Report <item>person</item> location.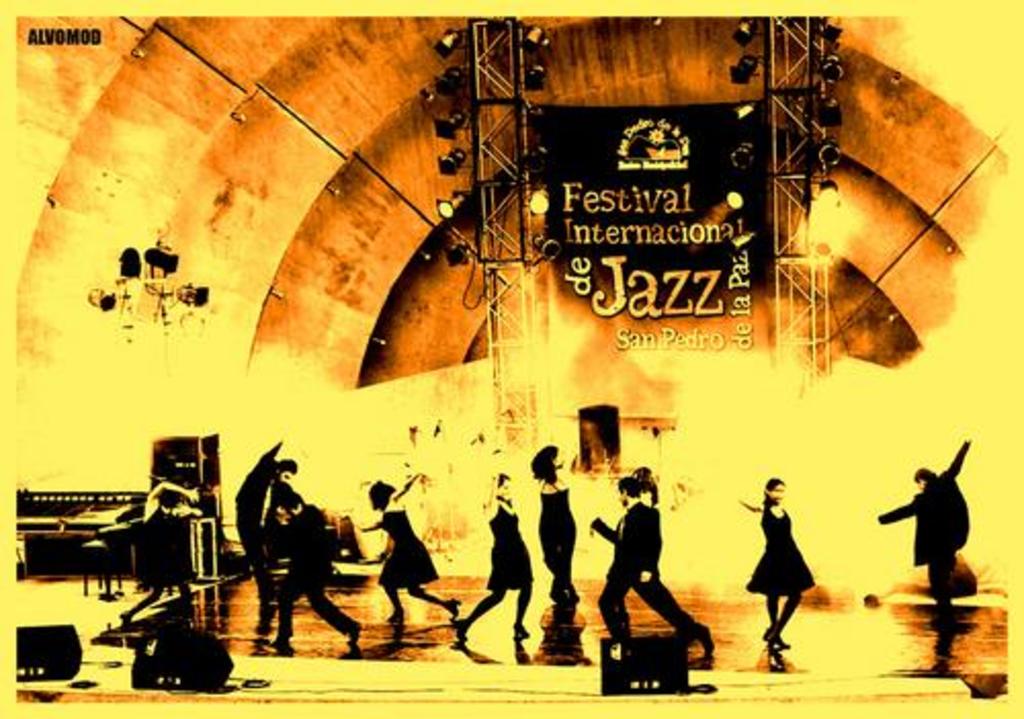
Report: BBox(233, 447, 293, 600).
